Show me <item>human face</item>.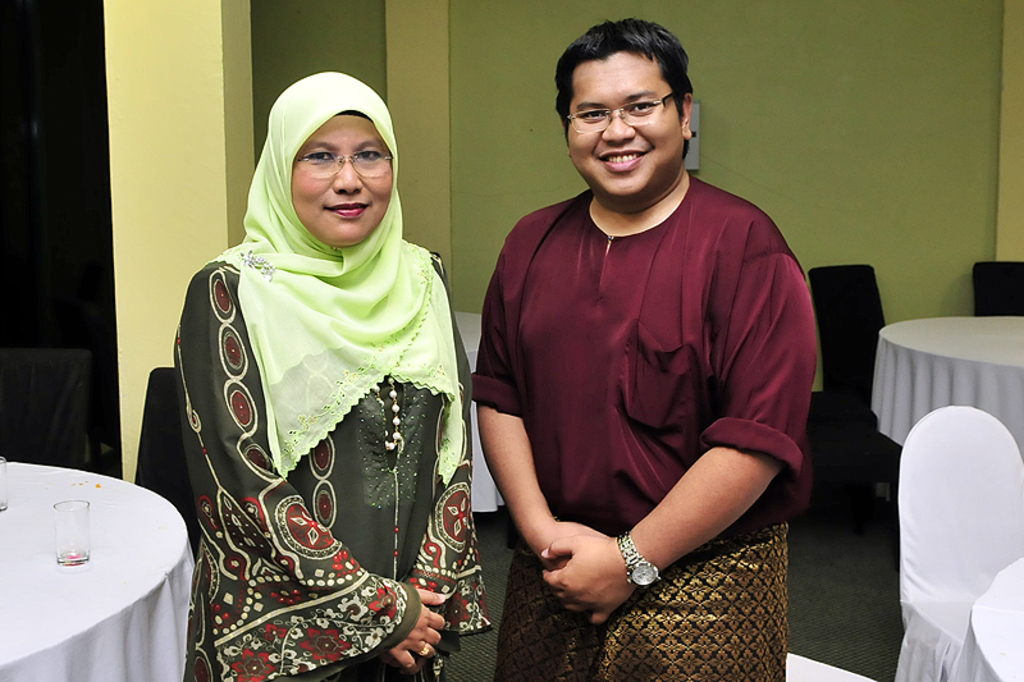
<item>human face</item> is here: crop(570, 56, 681, 201).
